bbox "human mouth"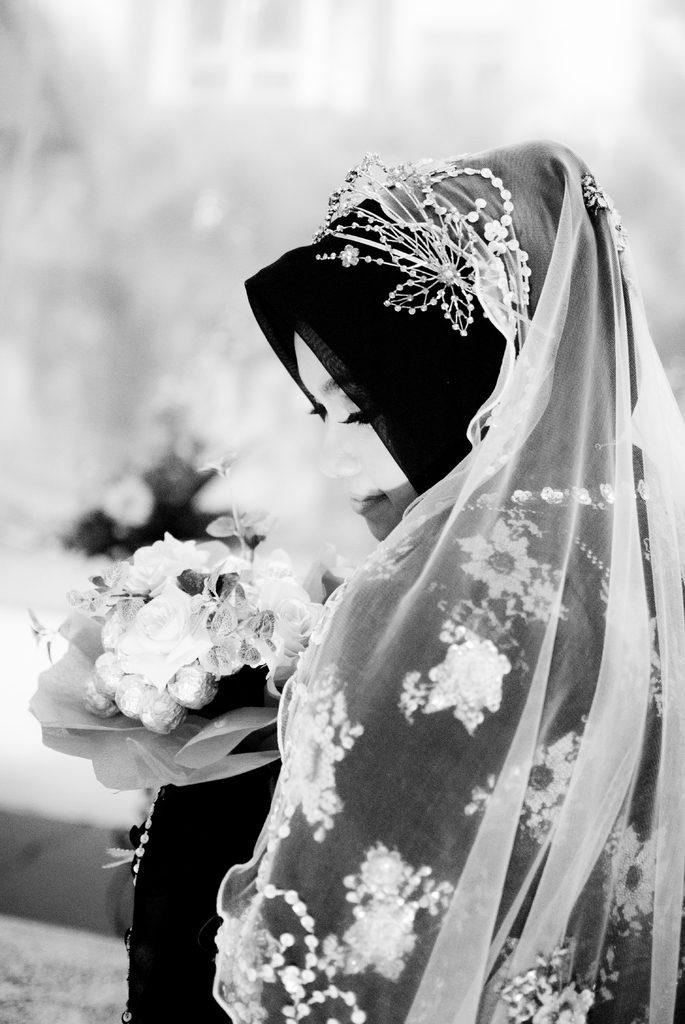
{"left": 350, "top": 493, "right": 383, "bottom": 512}
